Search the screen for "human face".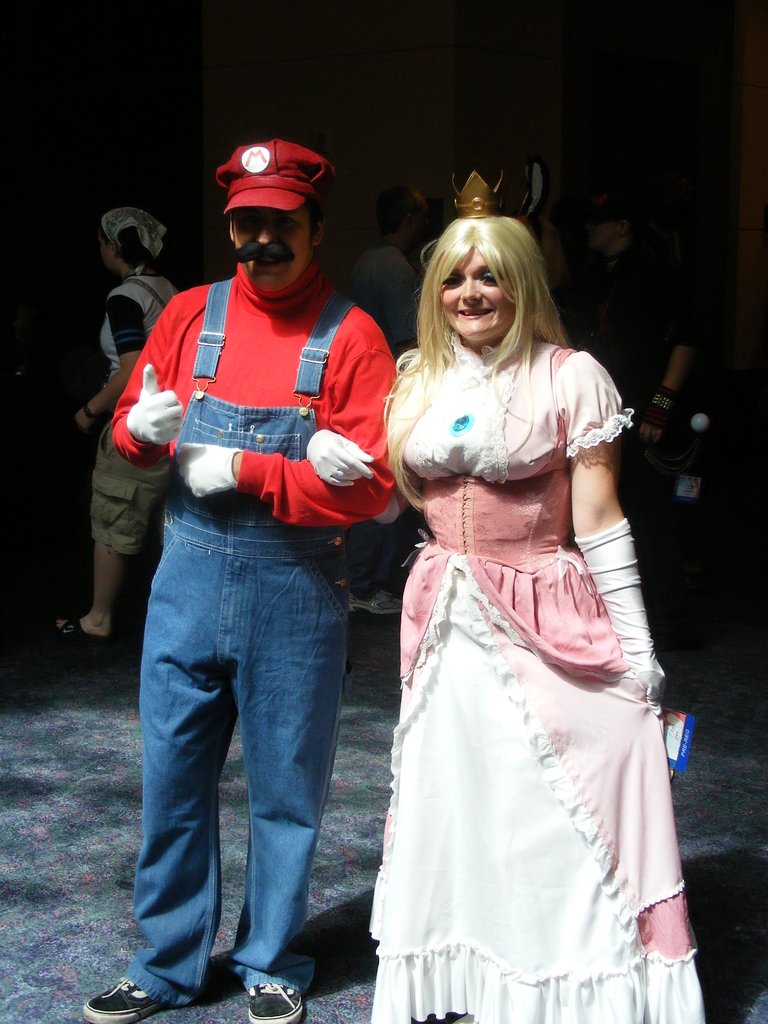
Found at left=235, top=207, right=312, bottom=287.
